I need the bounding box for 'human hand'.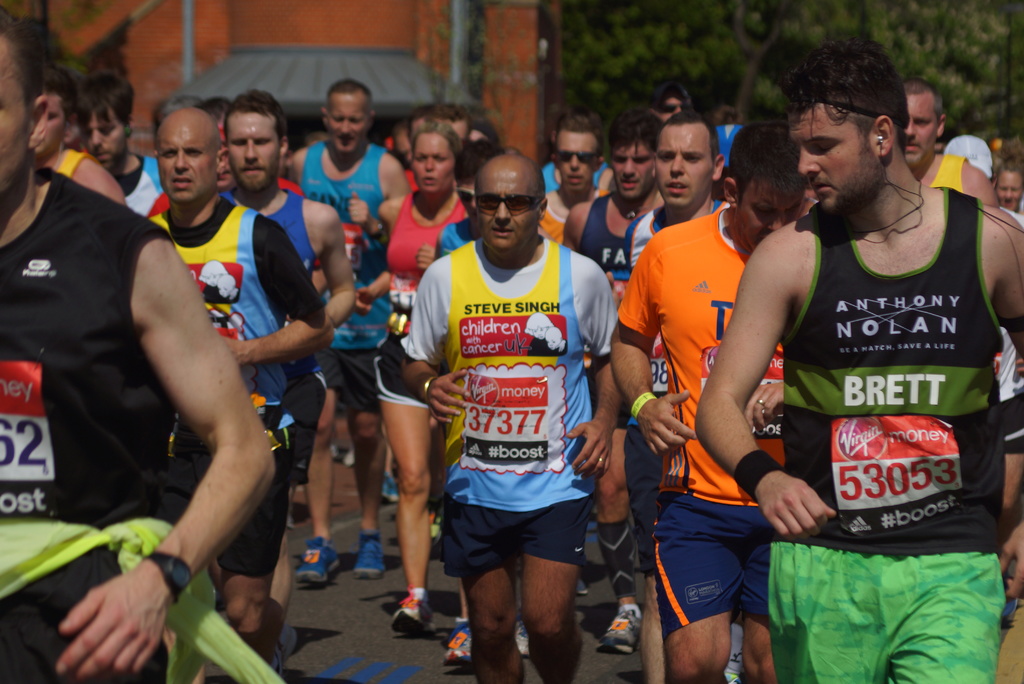
Here it is: crop(756, 471, 840, 541).
